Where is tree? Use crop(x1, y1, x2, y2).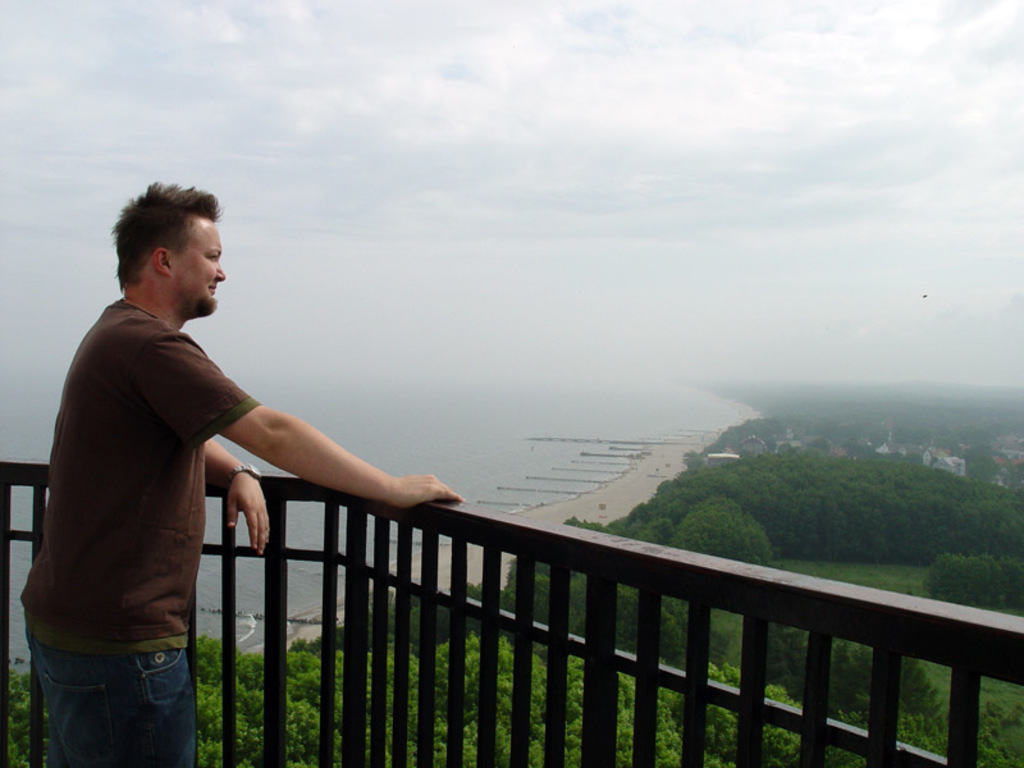
crop(657, 599, 686, 655).
